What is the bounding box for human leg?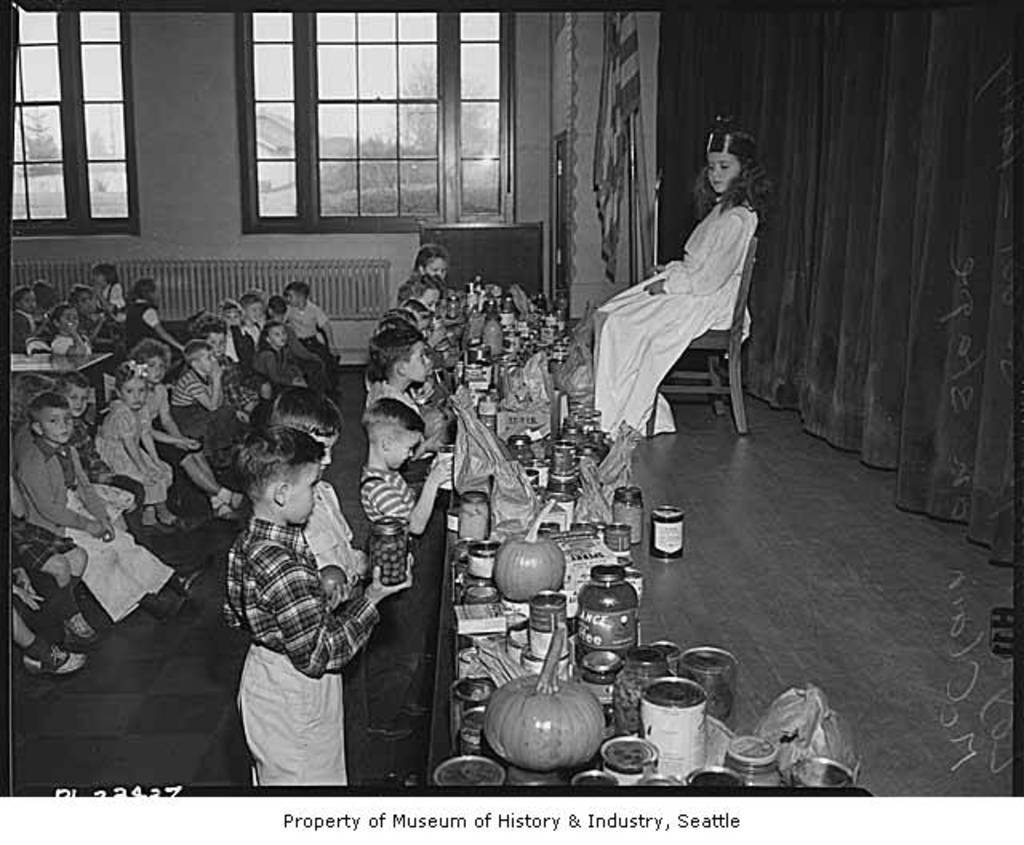
{"x1": 43, "y1": 551, "x2": 91, "y2": 642}.
